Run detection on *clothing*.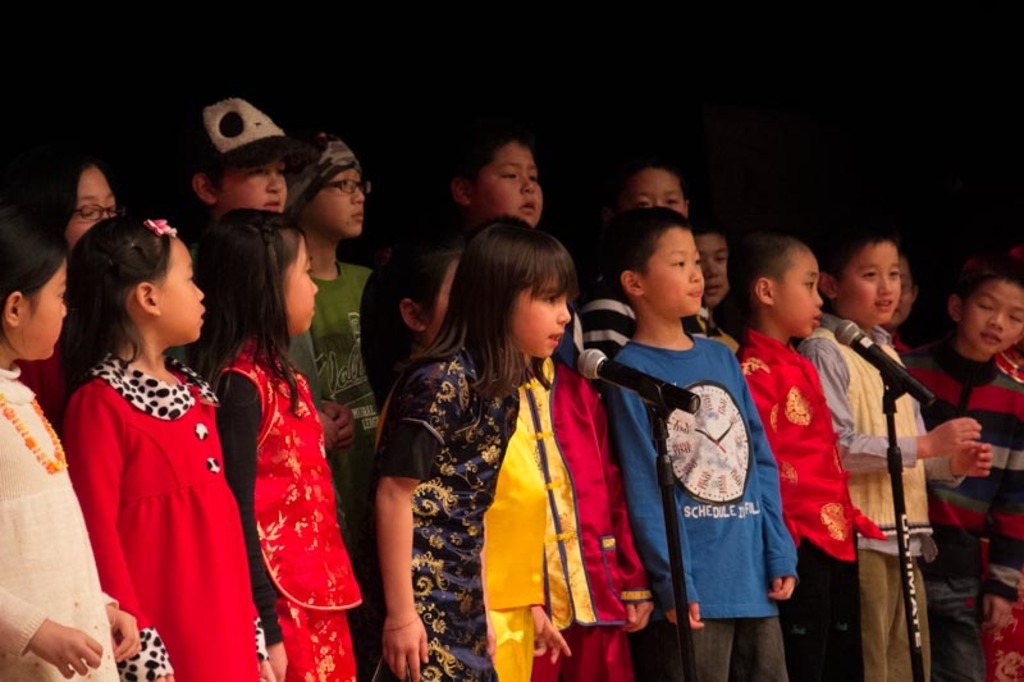
Result: 308,257,381,495.
